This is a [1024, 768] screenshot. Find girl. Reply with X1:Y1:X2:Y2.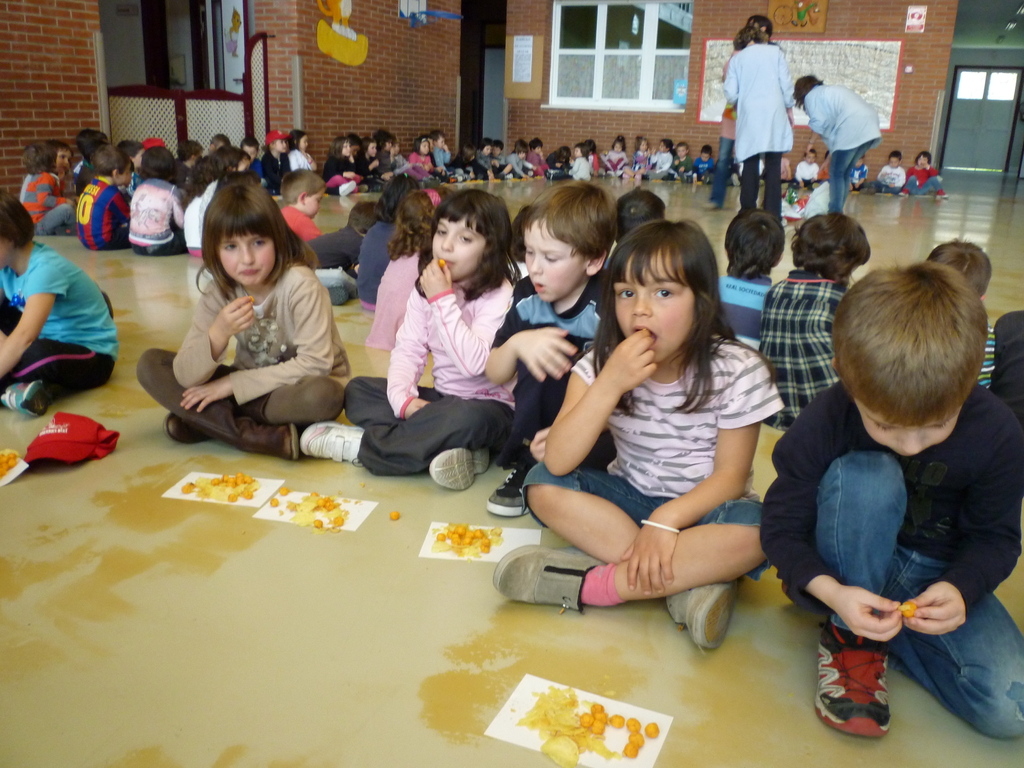
301:191:523:492.
